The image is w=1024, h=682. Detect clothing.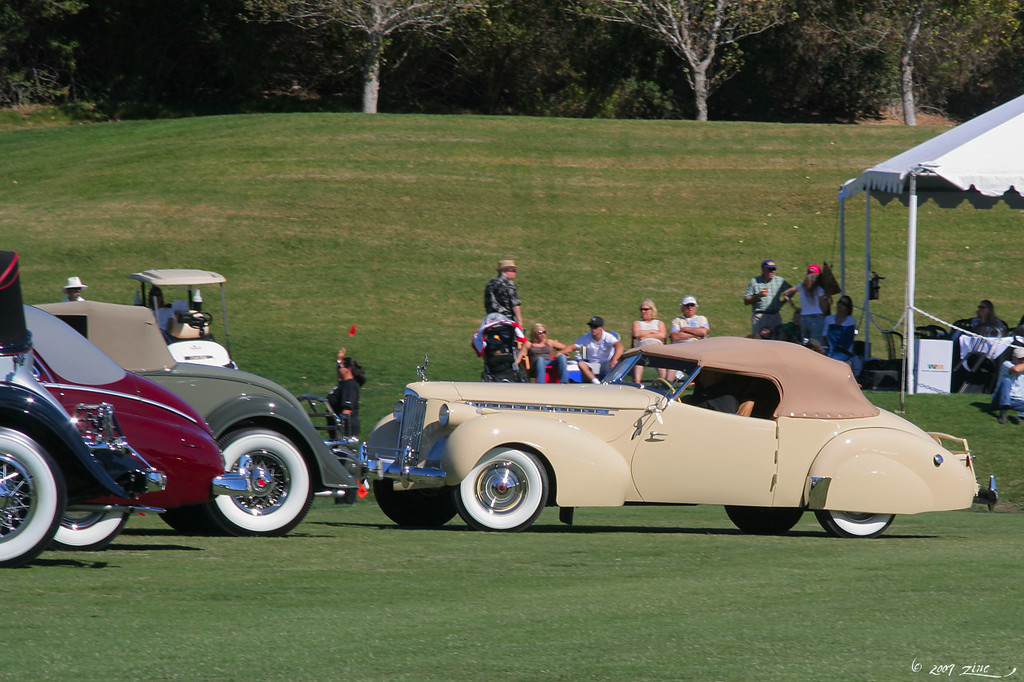
Detection: (57, 295, 84, 305).
